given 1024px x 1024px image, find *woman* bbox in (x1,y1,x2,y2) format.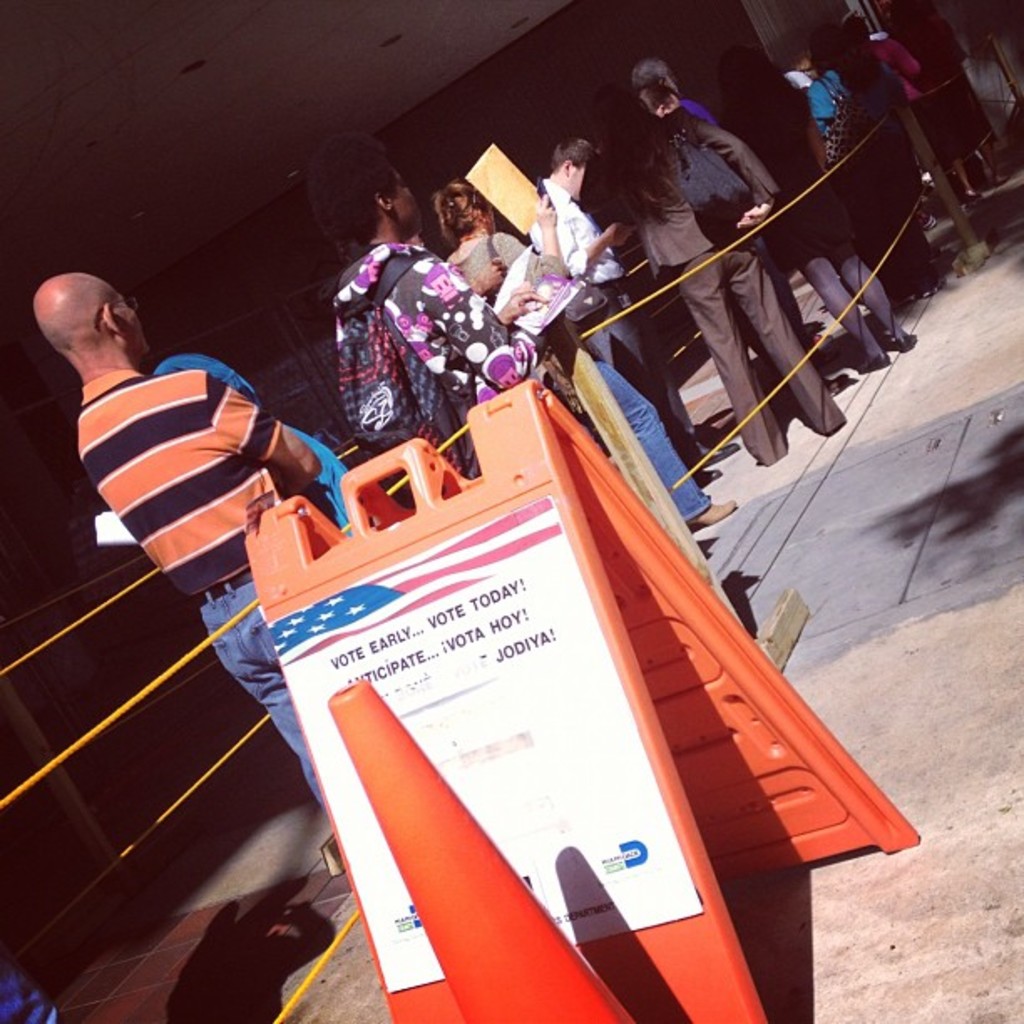
(435,177,746,520).
